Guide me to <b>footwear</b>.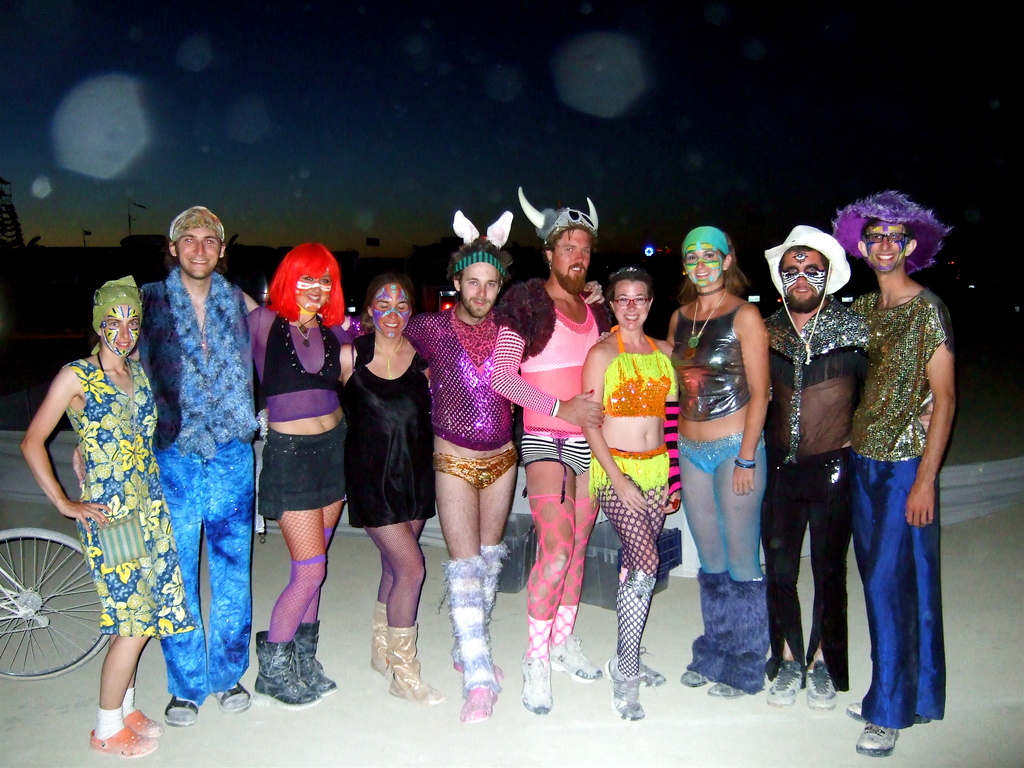
Guidance: <box>298,625,338,698</box>.
